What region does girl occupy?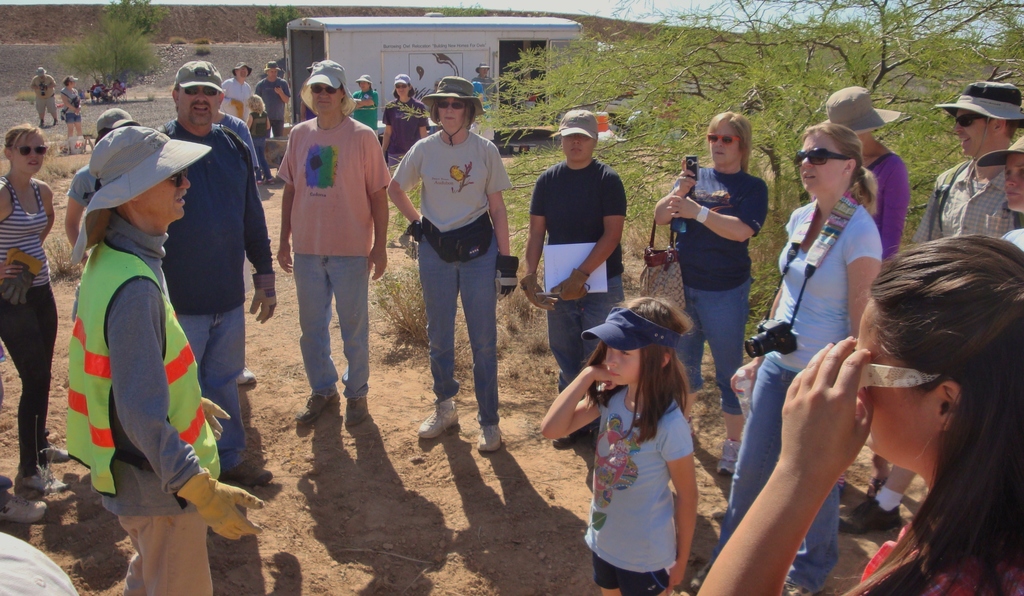
246/92/277/190.
